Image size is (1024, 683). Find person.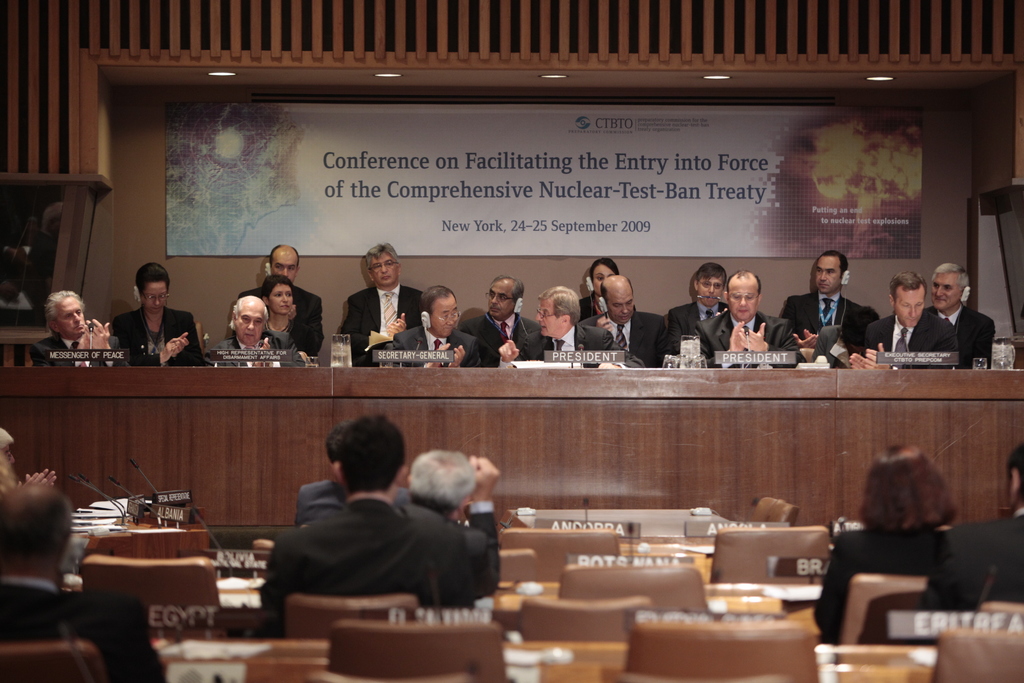
<region>391, 456, 509, 592</region>.
